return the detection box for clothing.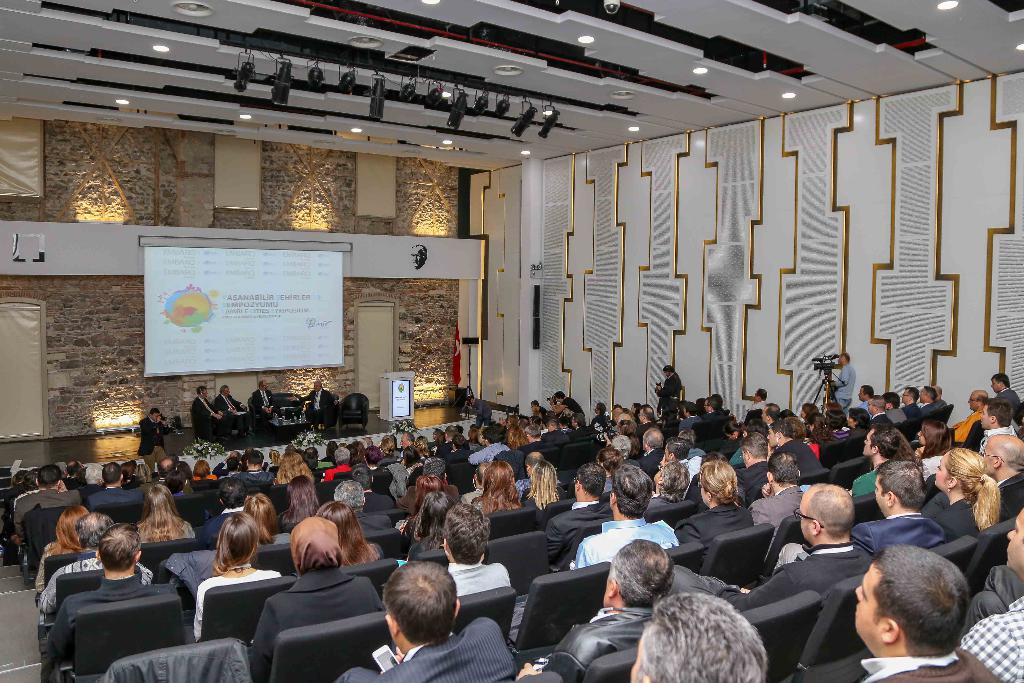
x1=635 y1=448 x2=660 y2=466.
